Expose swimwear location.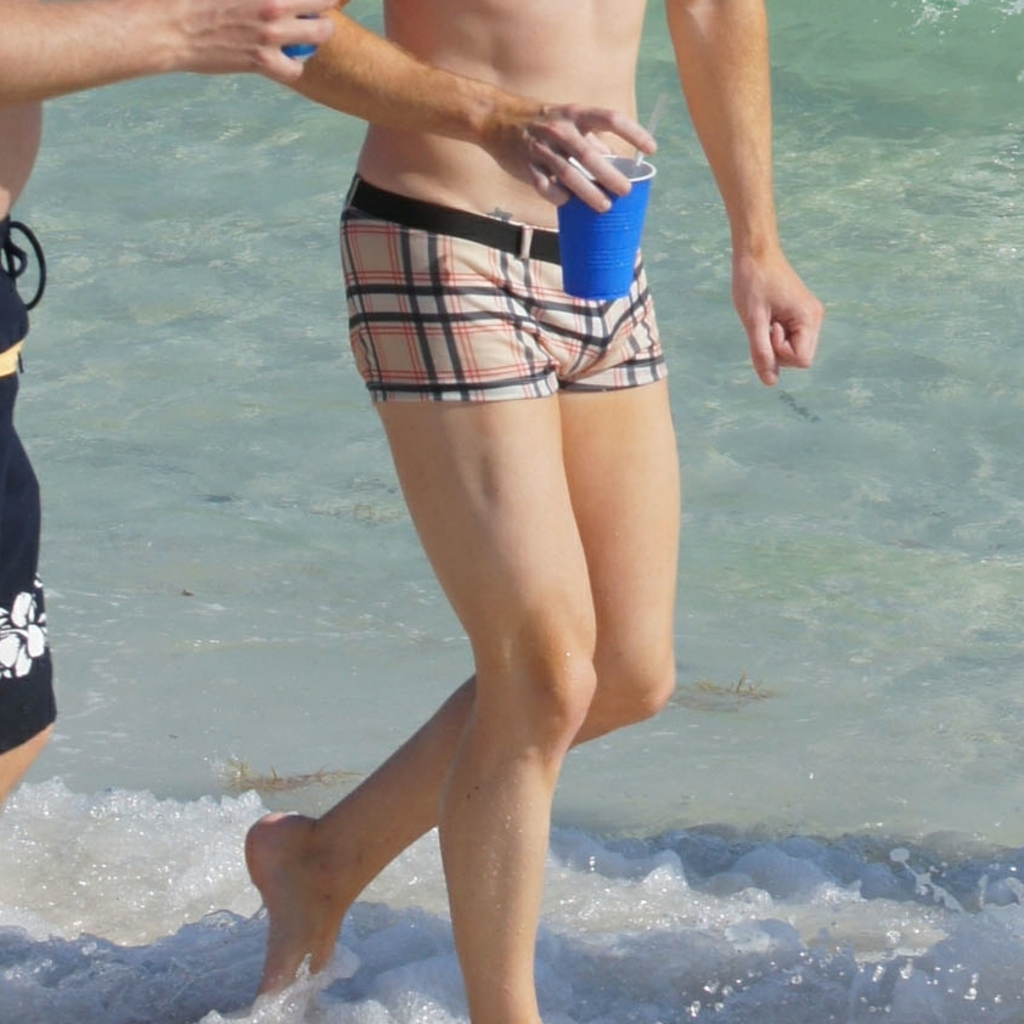
Exposed at 342,178,664,399.
